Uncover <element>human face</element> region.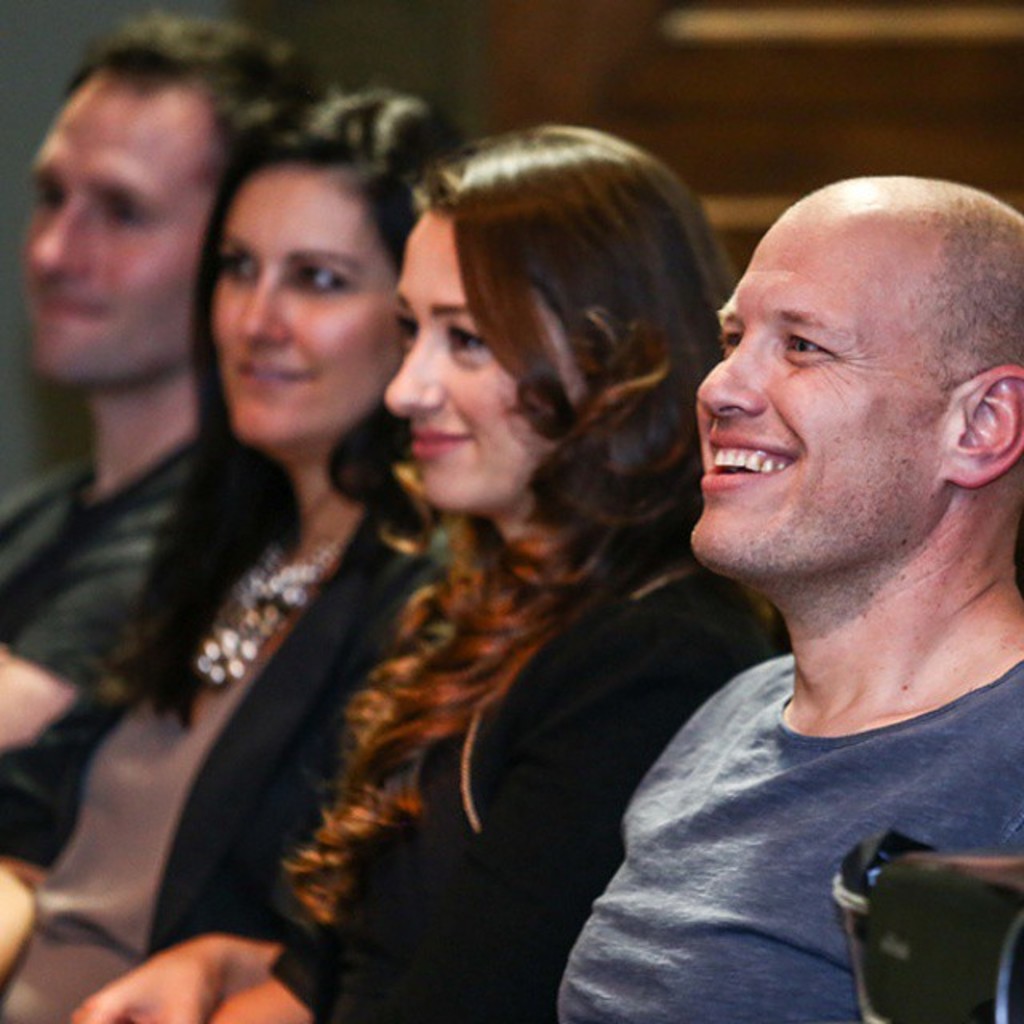
Uncovered: bbox=[690, 213, 954, 557].
